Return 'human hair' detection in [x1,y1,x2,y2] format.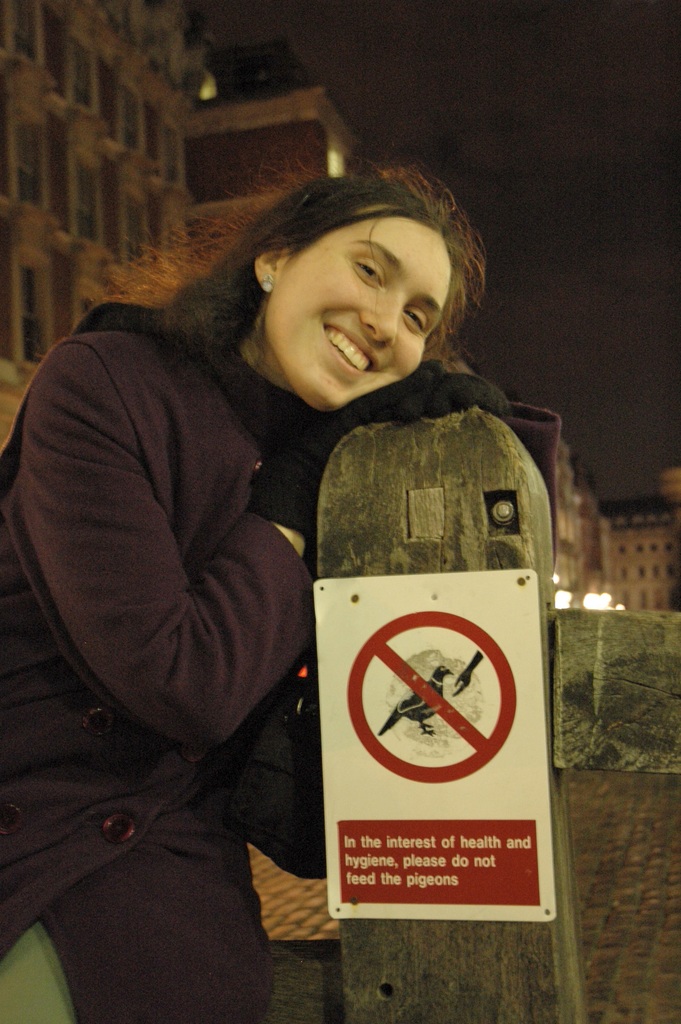
[201,155,491,401].
